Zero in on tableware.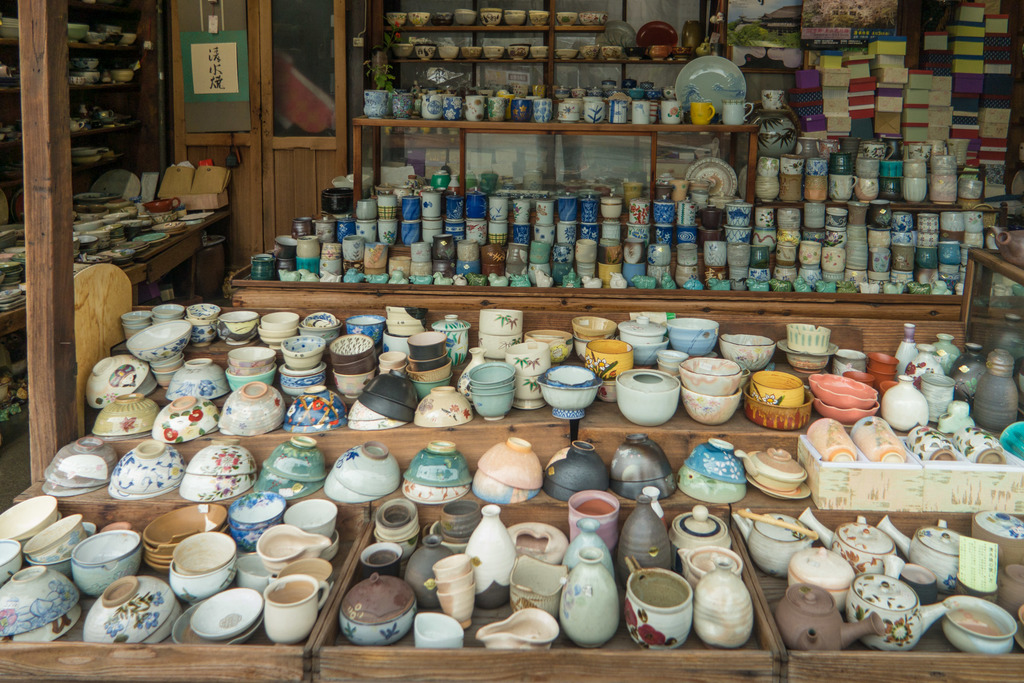
Zeroed in: Rect(381, 350, 410, 368).
